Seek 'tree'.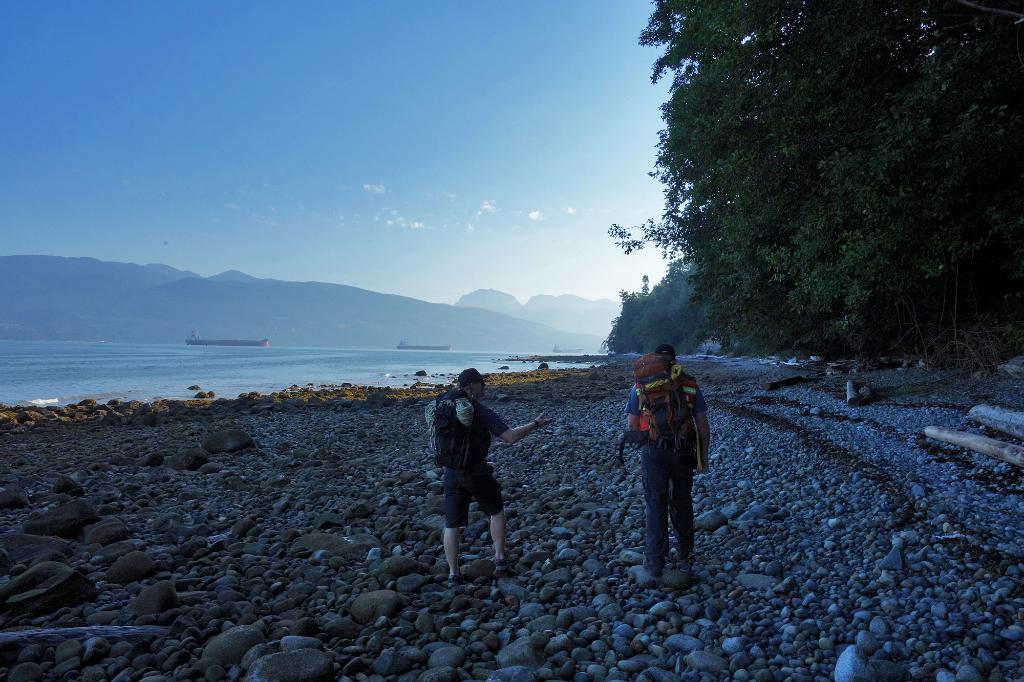
detection(610, 26, 989, 365).
